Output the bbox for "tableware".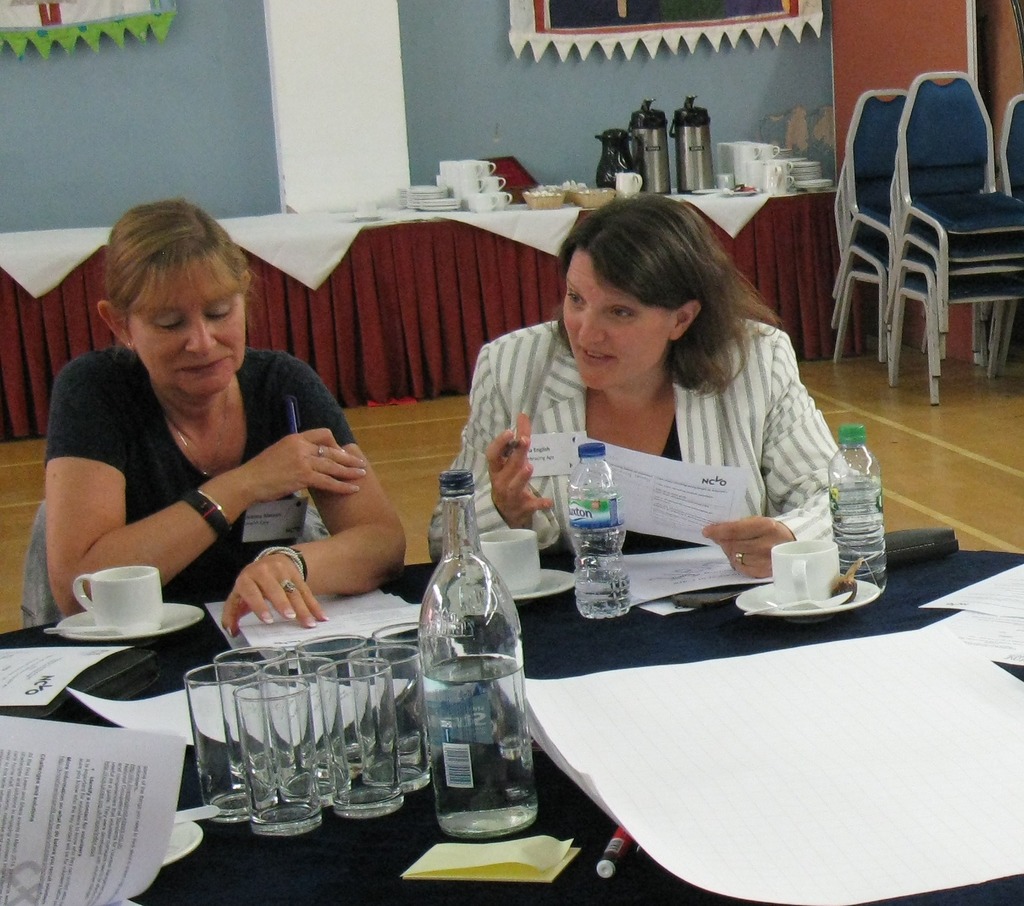
<bbox>509, 560, 579, 604</bbox>.
